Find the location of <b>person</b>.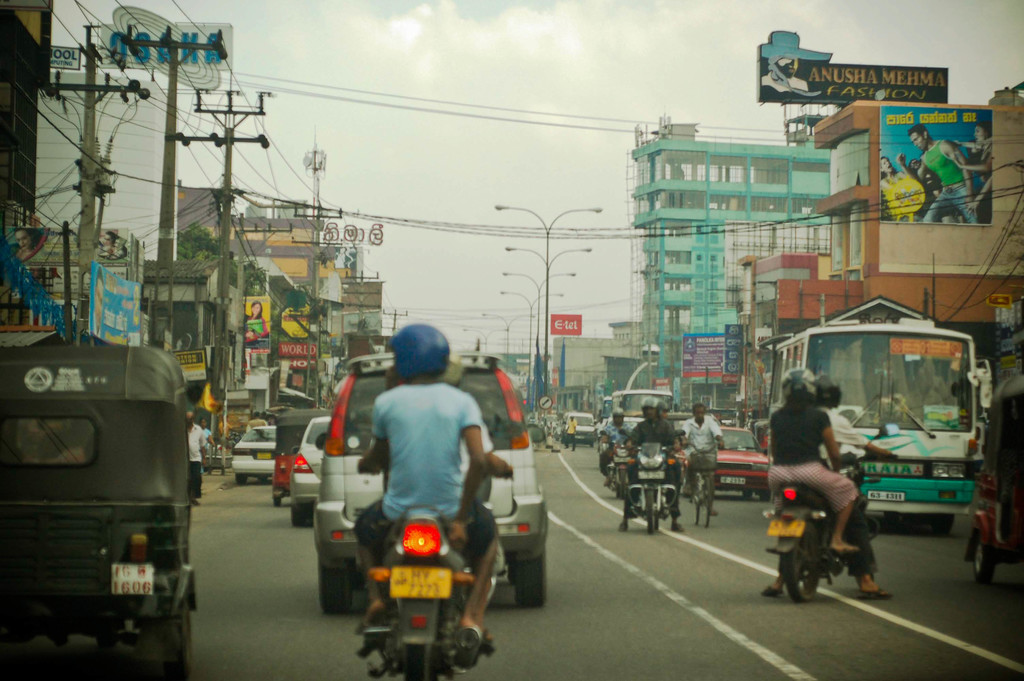
Location: l=618, t=398, r=689, b=532.
